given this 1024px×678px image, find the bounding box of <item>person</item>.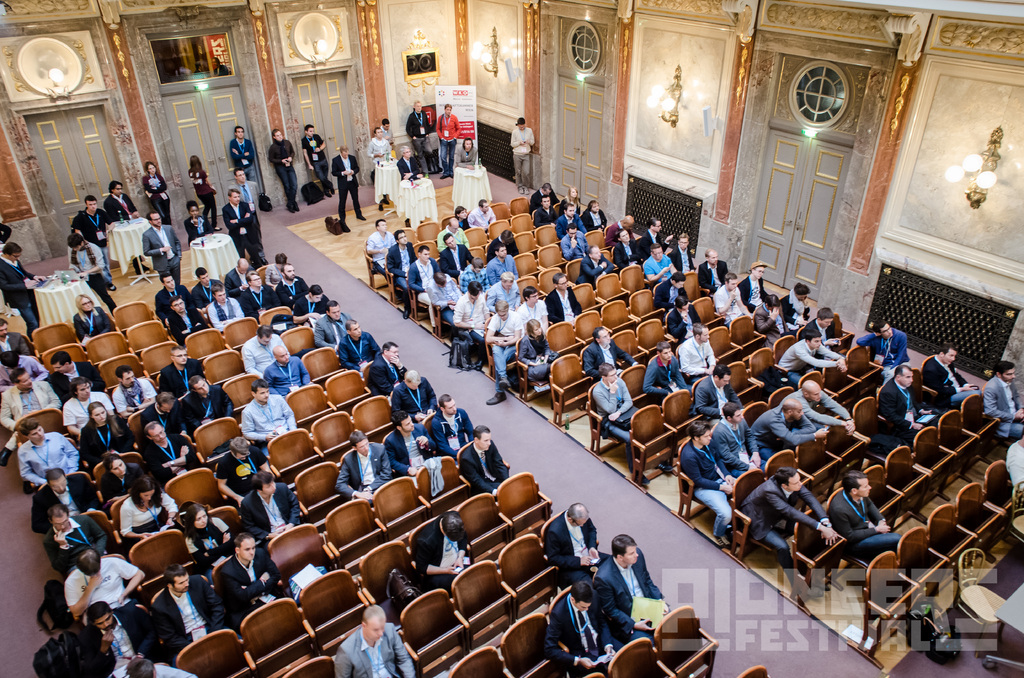
l=104, t=182, r=138, b=220.
